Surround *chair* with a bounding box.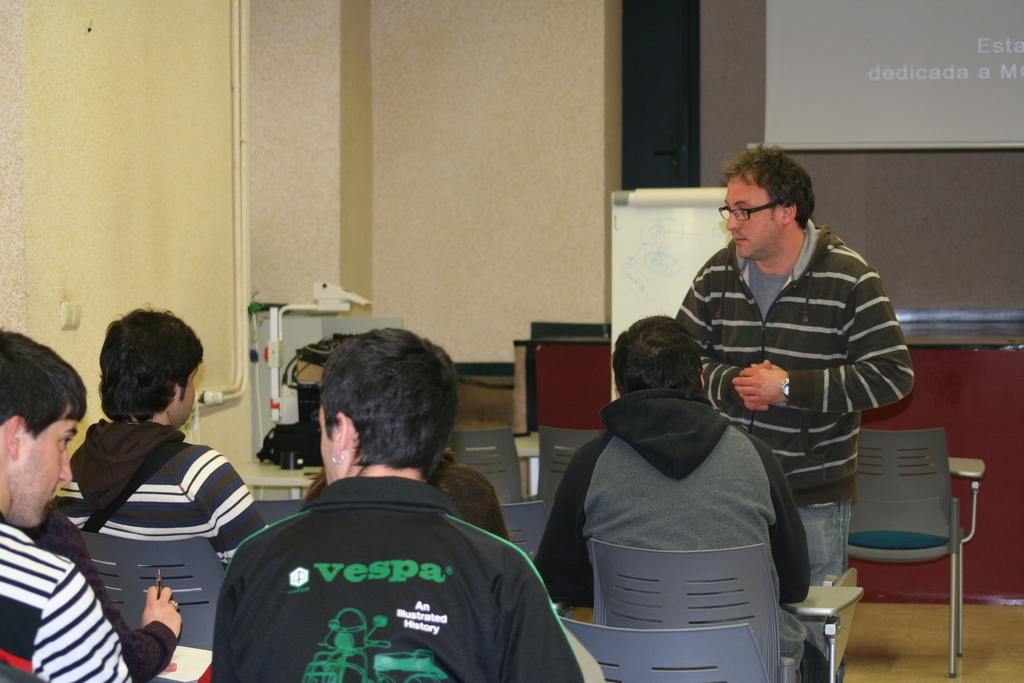
rect(73, 530, 228, 682).
